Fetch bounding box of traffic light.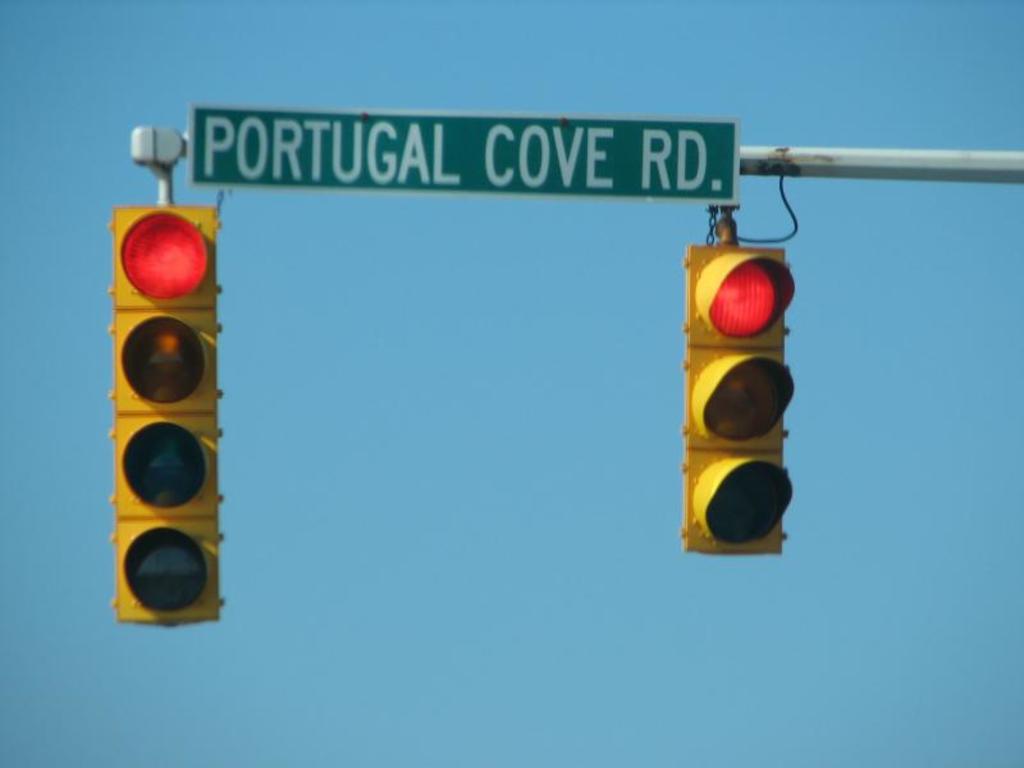
Bbox: bbox=(114, 206, 221, 631).
